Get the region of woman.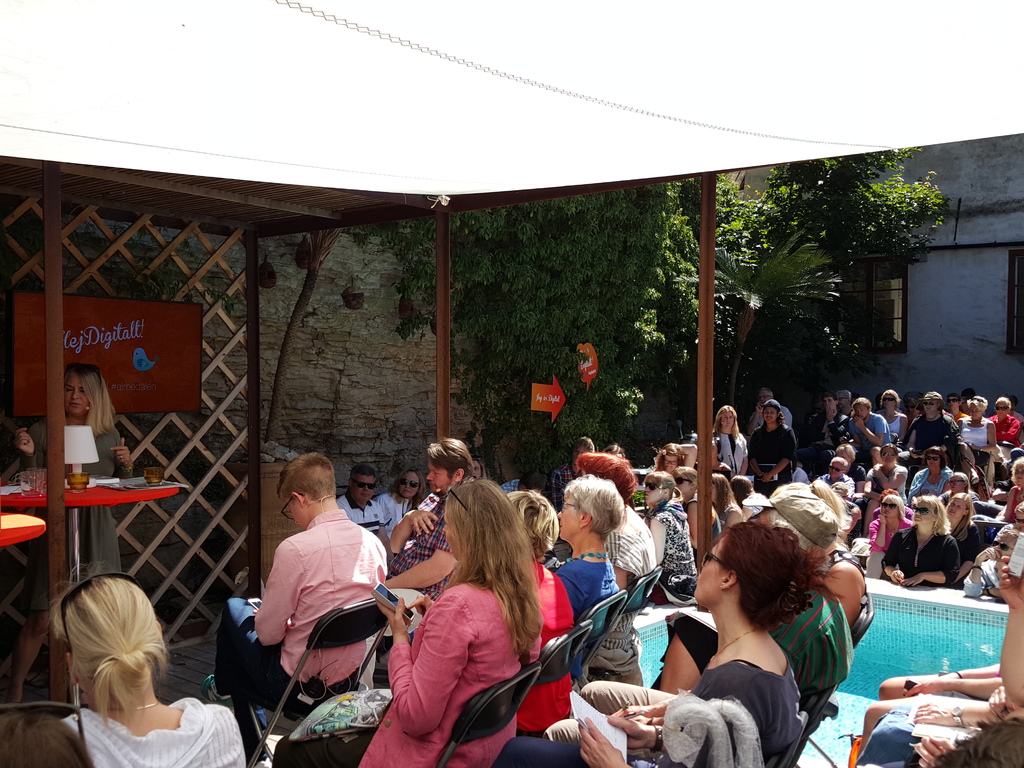
box=[865, 445, 906, 500].
